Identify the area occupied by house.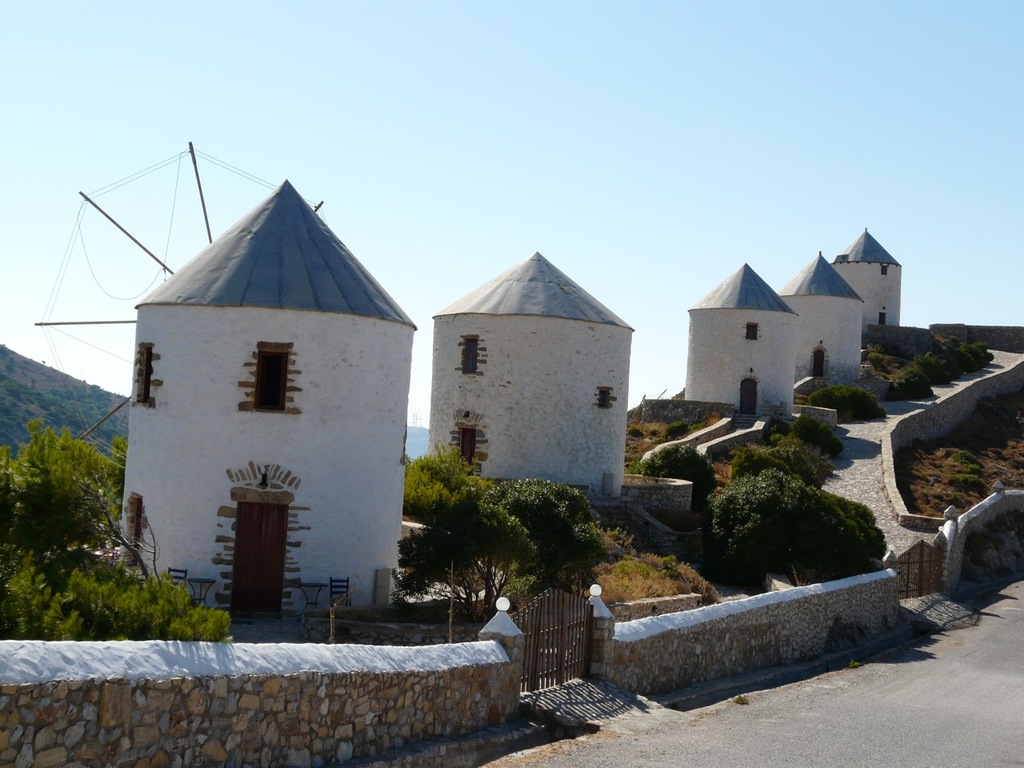
Area: BBox(443, 252, 623, 518).
